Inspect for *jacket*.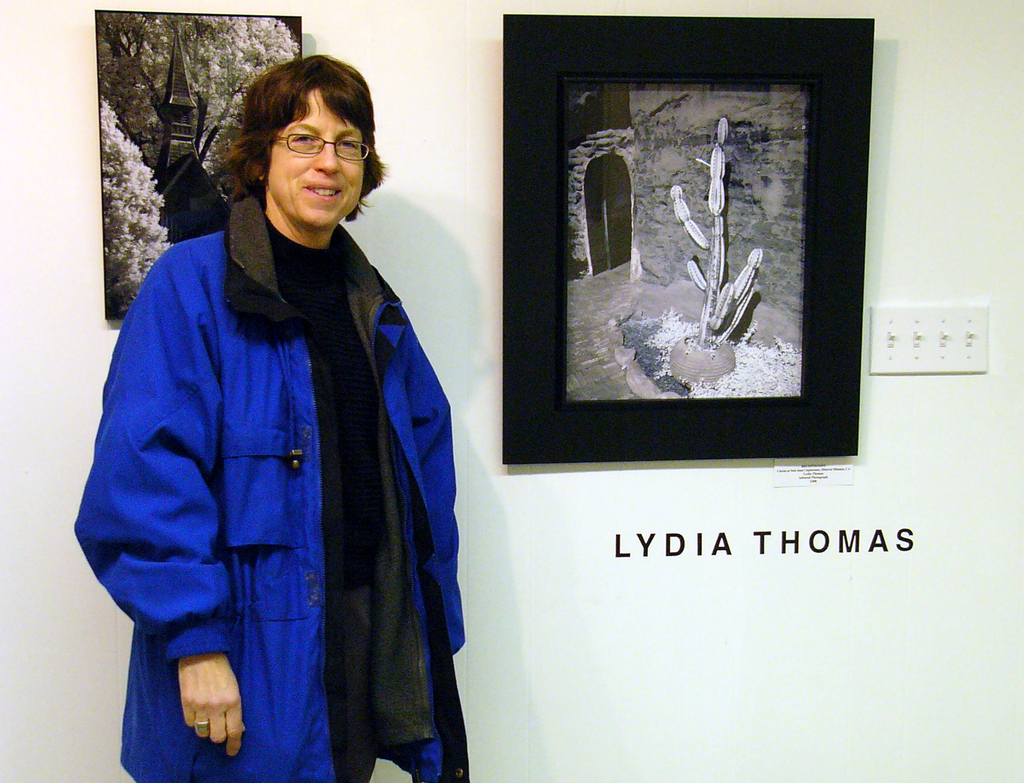
Inspection: bbox(86, 113, 452, 738).
